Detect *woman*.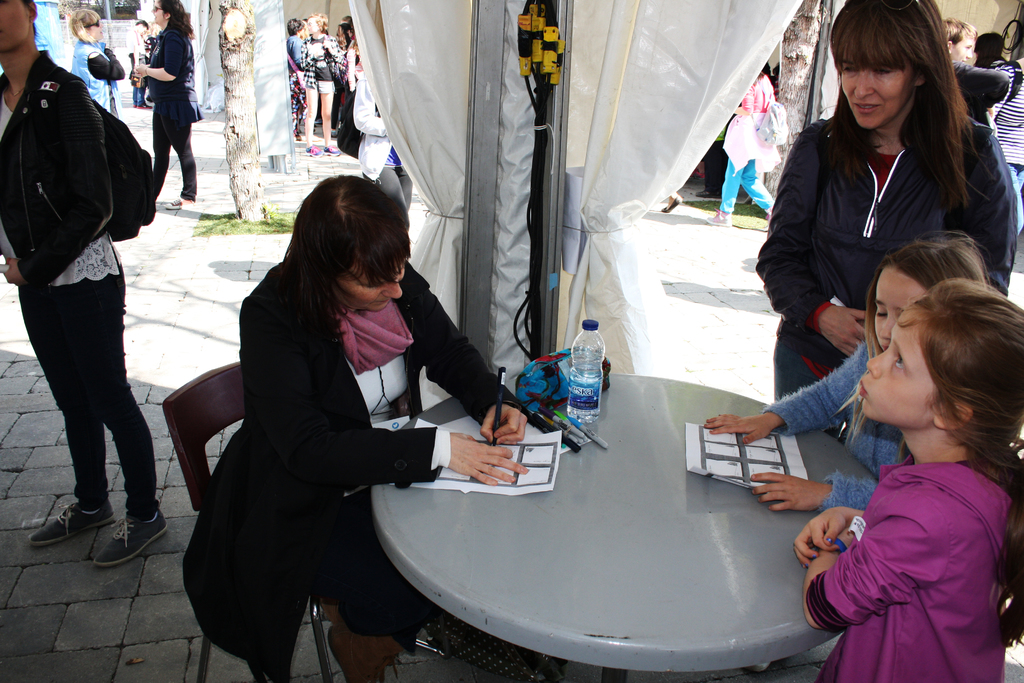
Detected at detection(200, 168, 463, 682).
